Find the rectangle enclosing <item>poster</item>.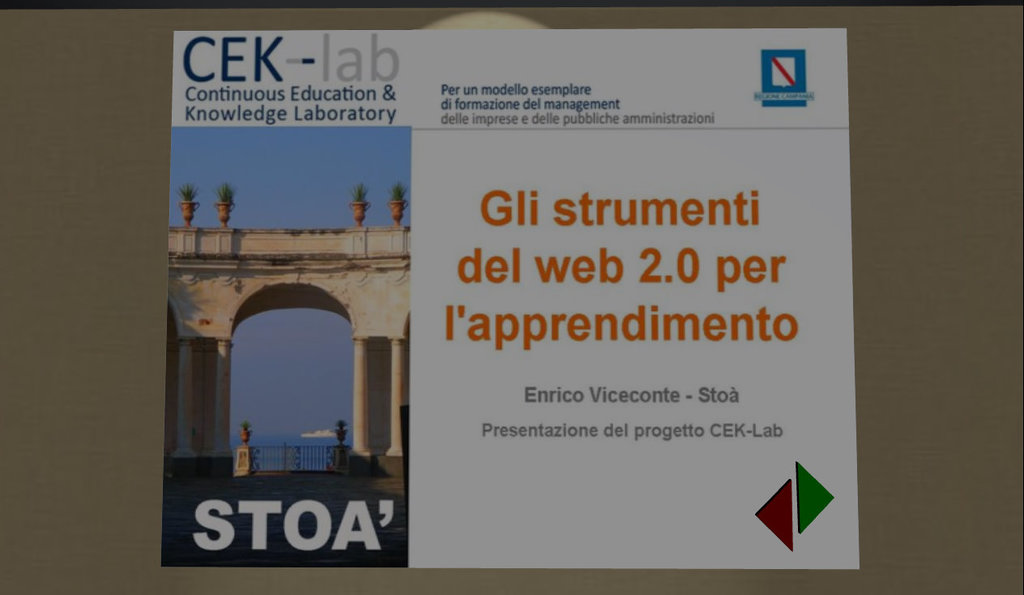
(x1=159, y1=24, x2=858, y2=567).
